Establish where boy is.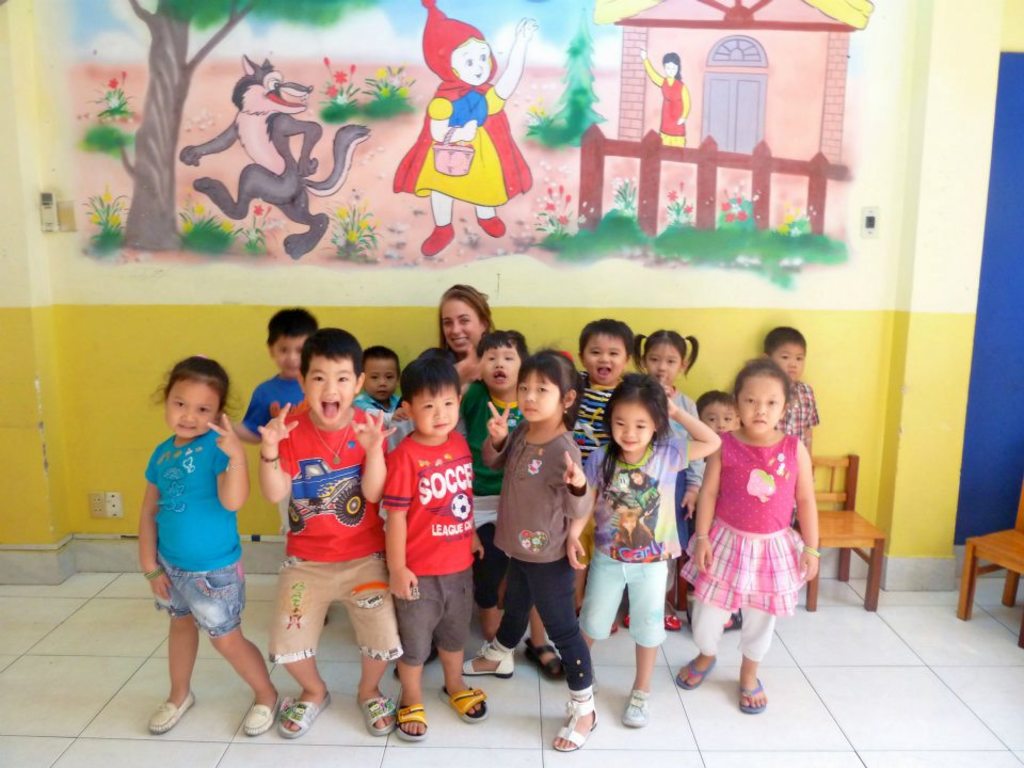
Established at rect(761, 324, 819, 457).
